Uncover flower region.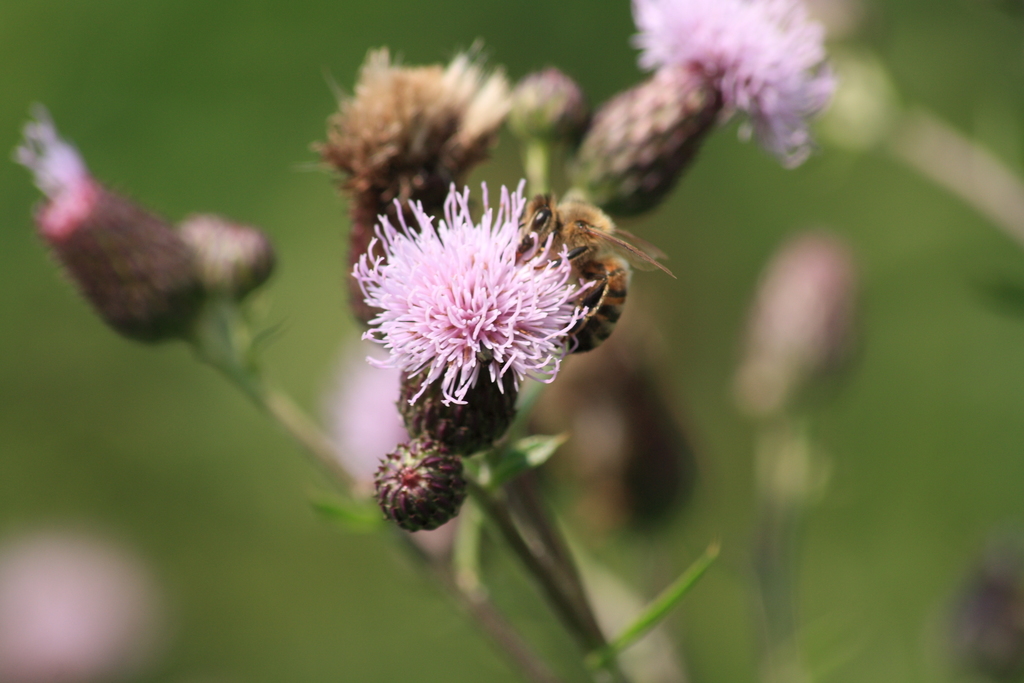
Uncovered: 568,0,830,215.
